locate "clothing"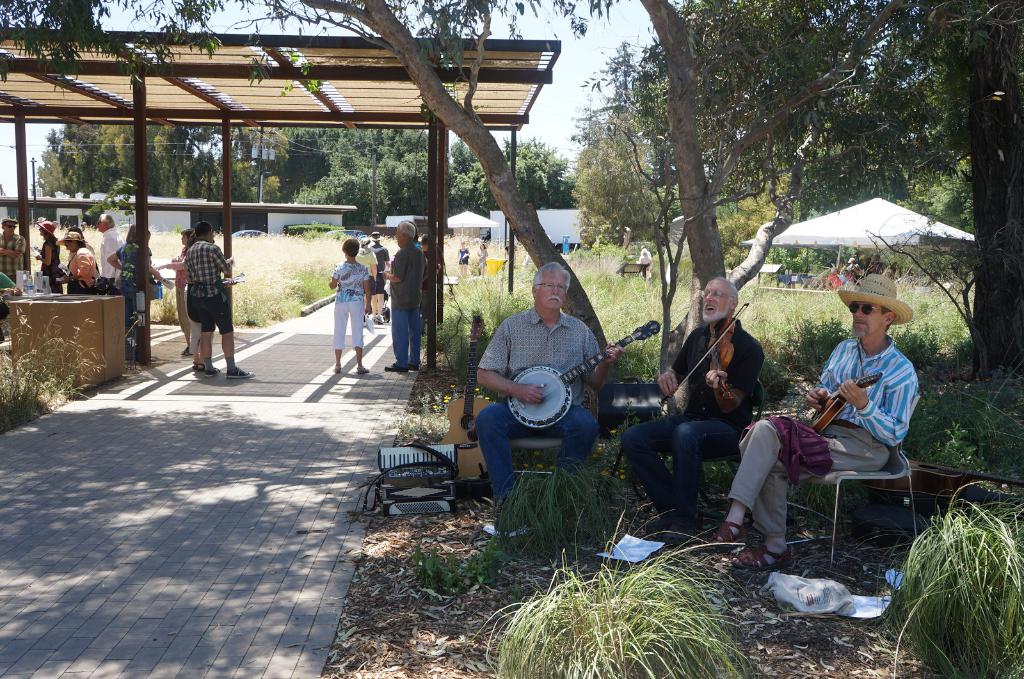
x1=357, y1=243, x2=381, y2=284
